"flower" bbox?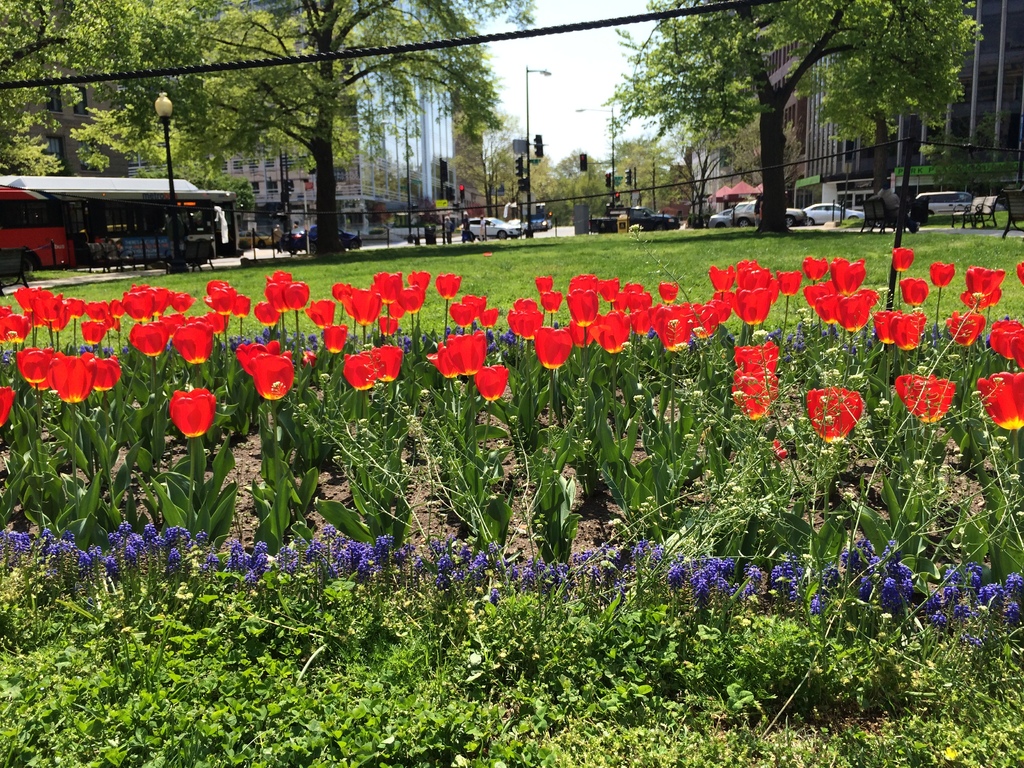
bbox=[168, 383, 212, 439]
